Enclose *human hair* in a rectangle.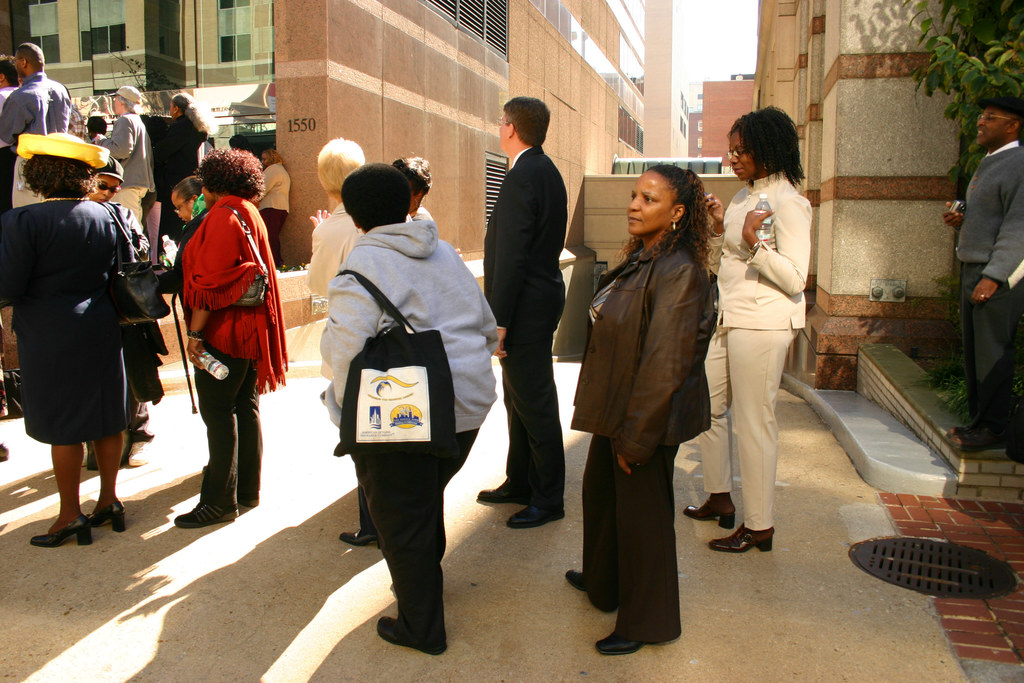
(x1=391, y1=151, x2=434, y2=196).
